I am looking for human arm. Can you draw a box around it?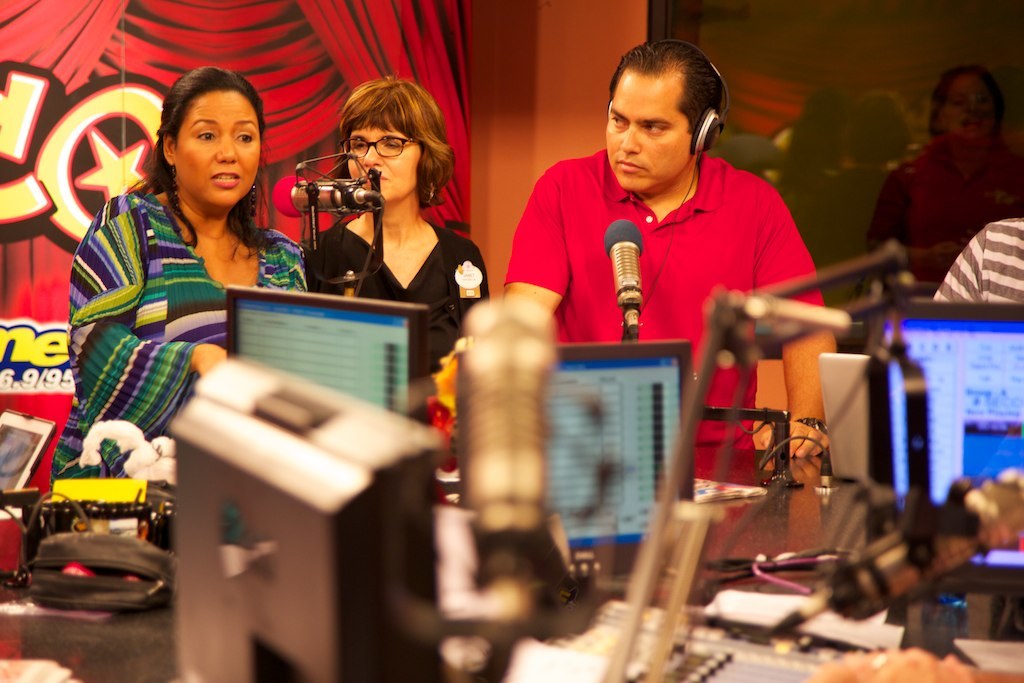
Sure, the bounding box is 493,159,575,405.
